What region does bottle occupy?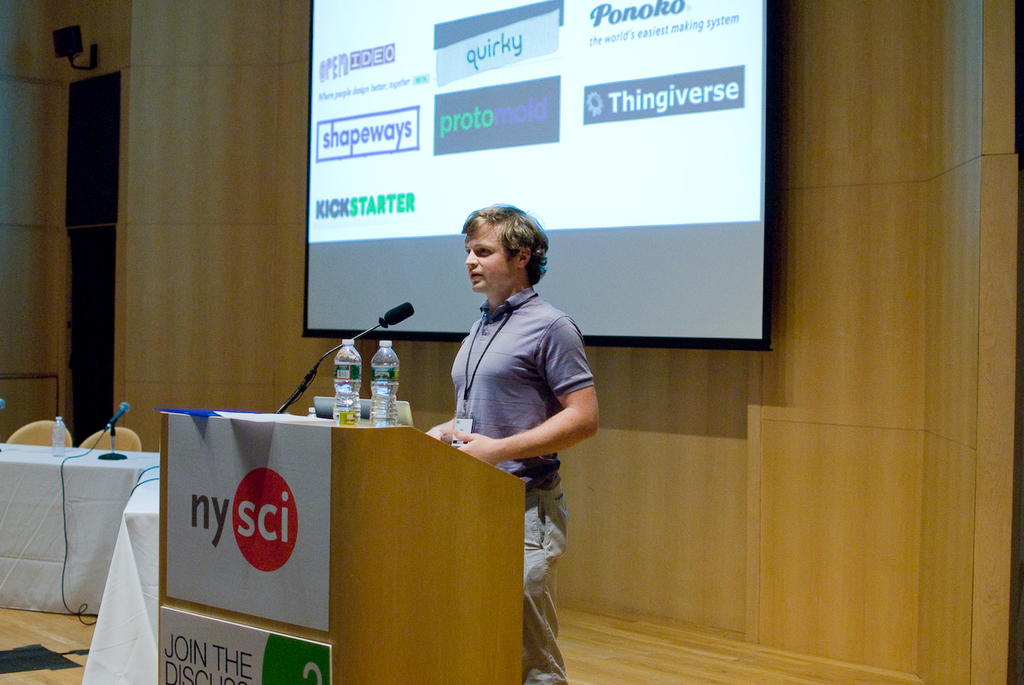
52/419/67/459.
